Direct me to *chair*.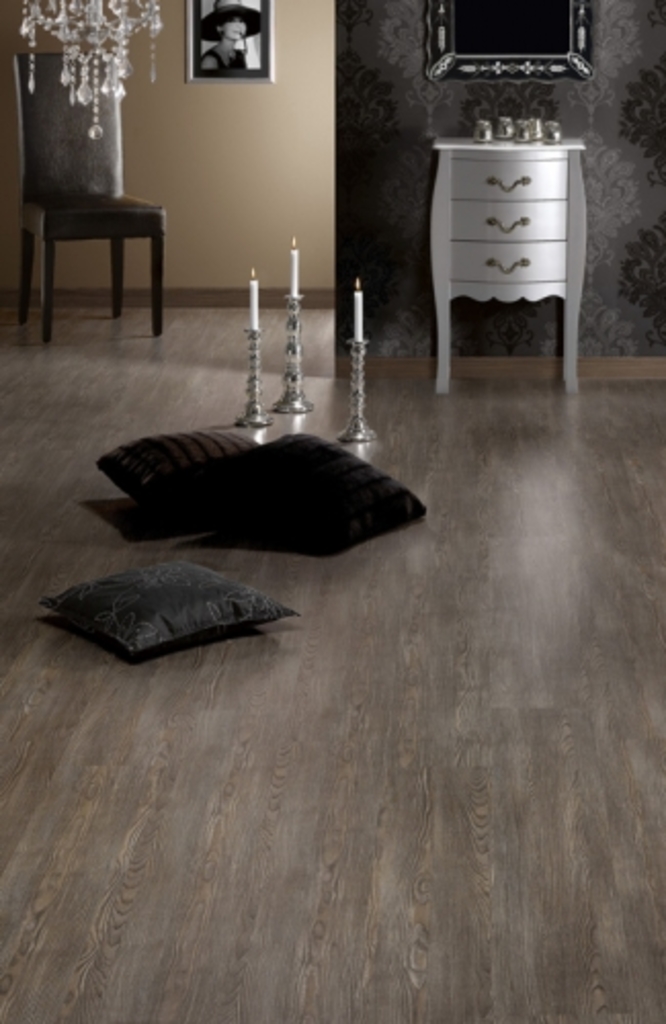
Direction: (x1=25, y1=109, x2=170, y2=305).
